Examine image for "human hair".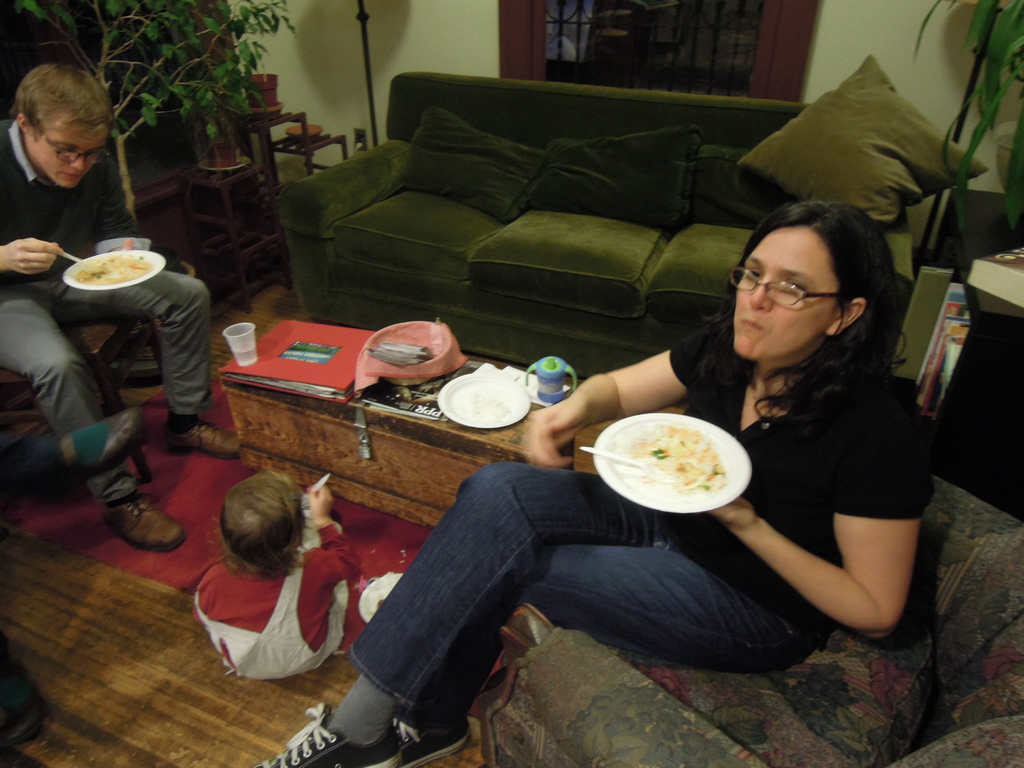
Examination result: crop(208, 480, 301, 596).
